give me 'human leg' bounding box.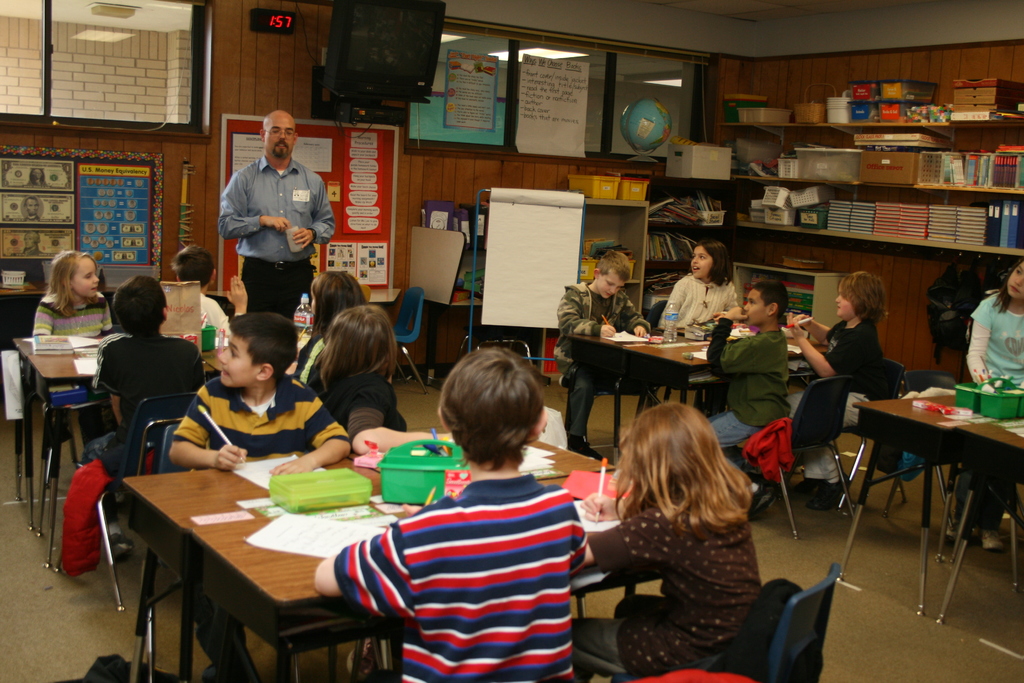
(568, 365, 597, 461).
